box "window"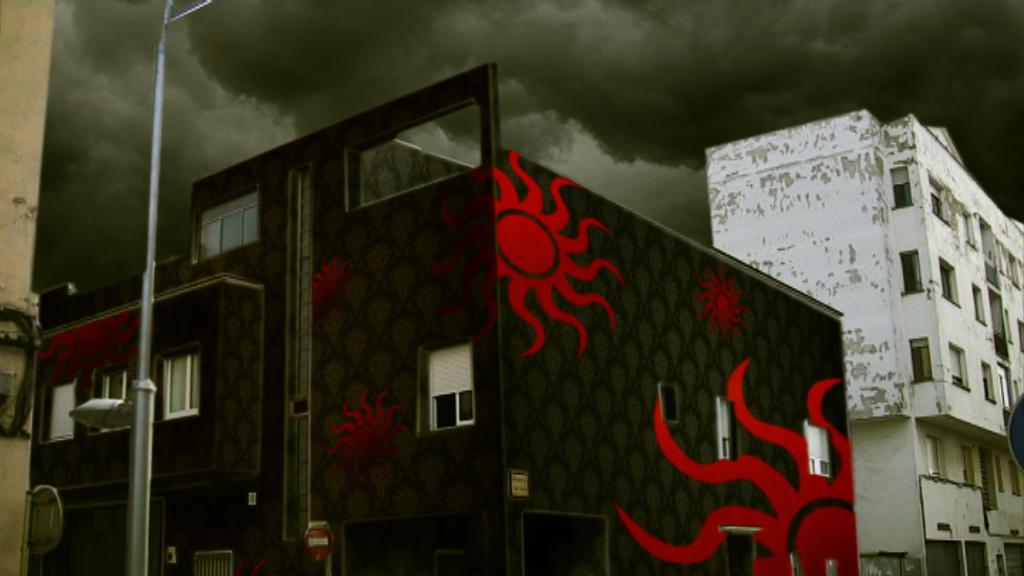
194/188/261/266
